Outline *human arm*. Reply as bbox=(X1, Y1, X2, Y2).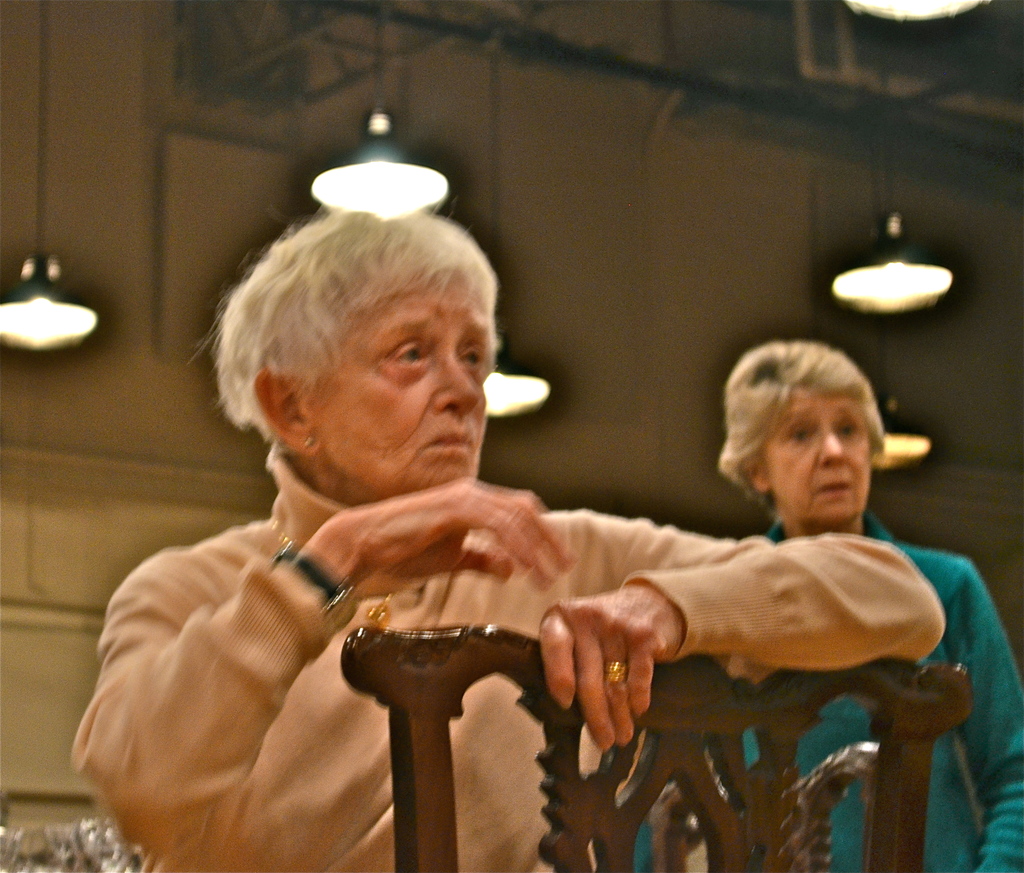
bbox=(66, 446, 517, 865).
